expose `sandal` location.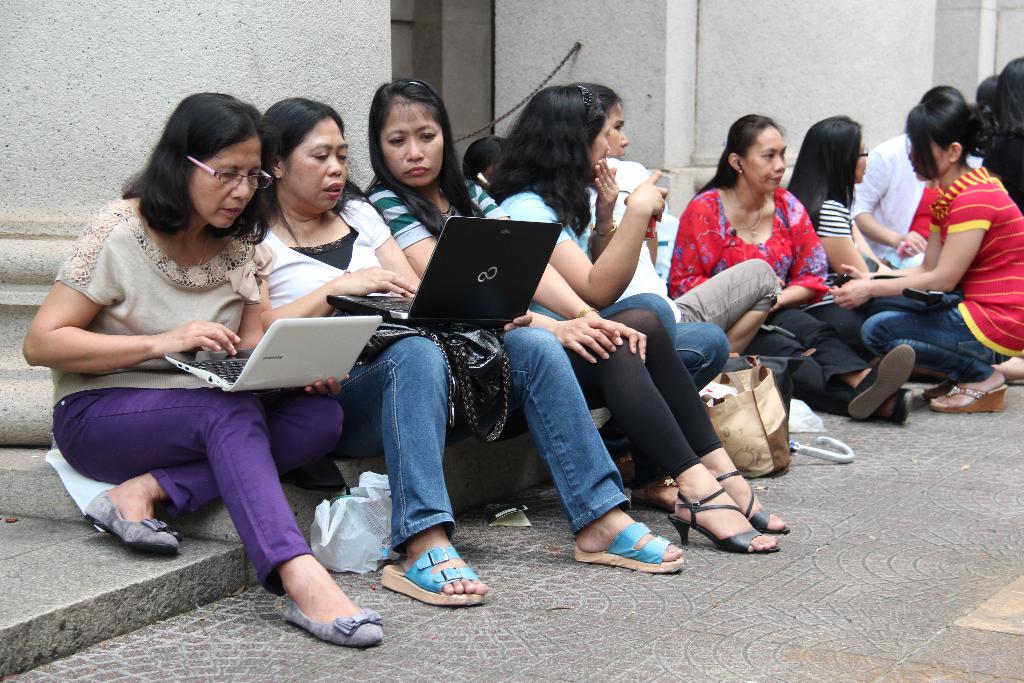
Exposed at BBox(381, 544, 487, 607).
